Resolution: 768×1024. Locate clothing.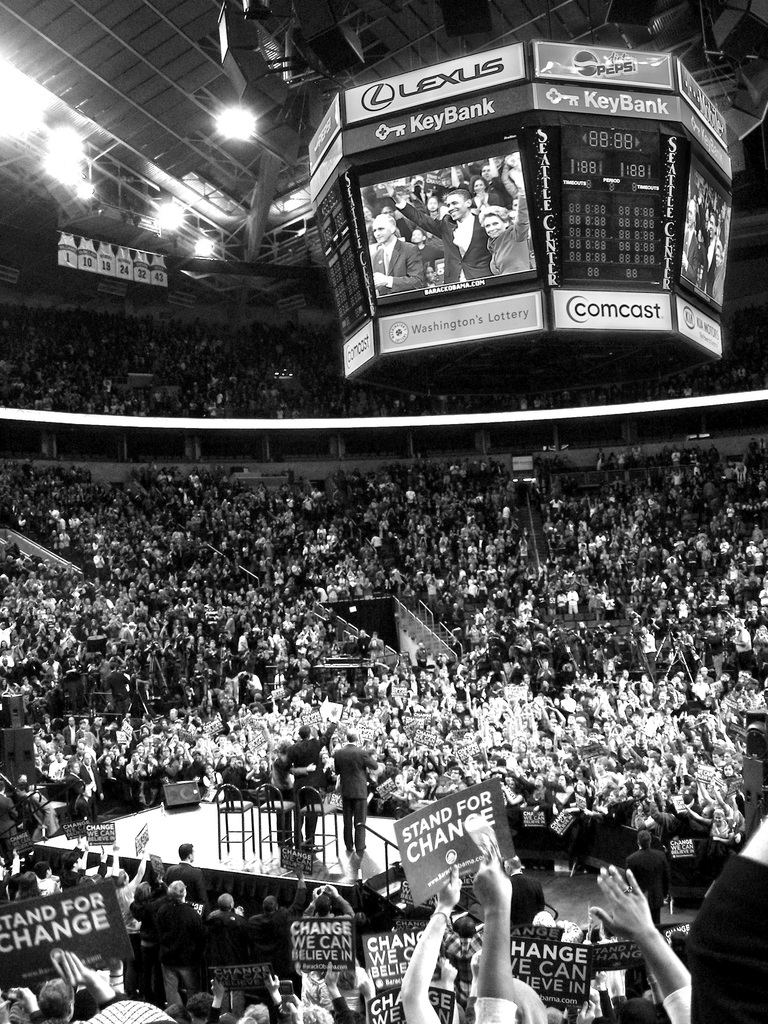
Rect(664, 982, 696, 1023).
